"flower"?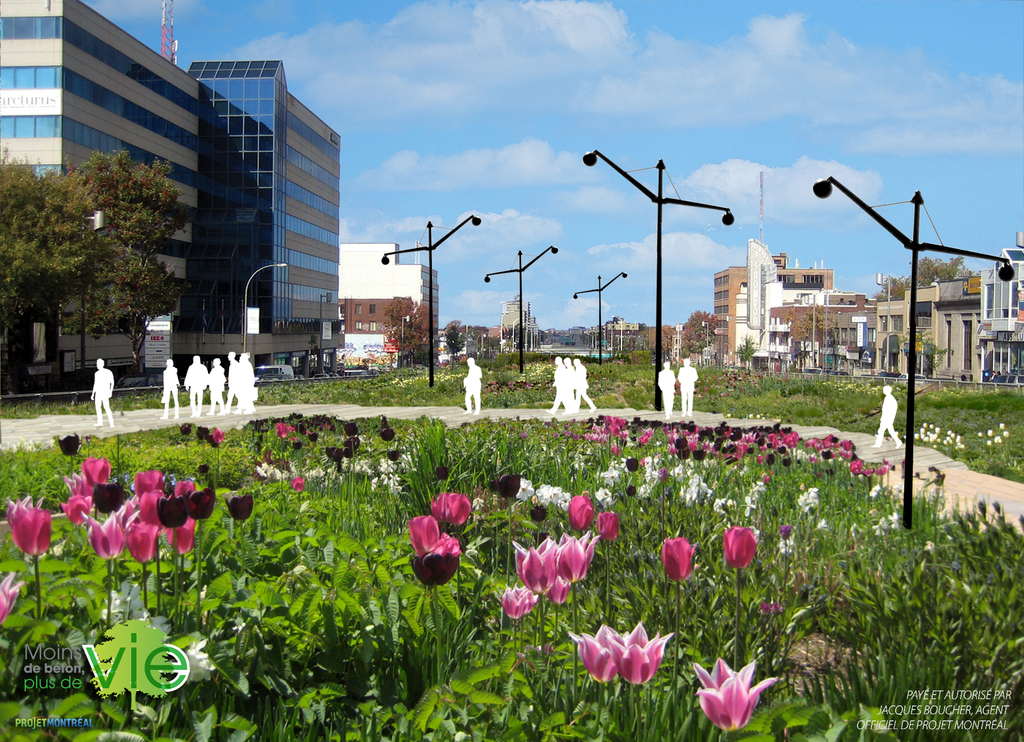
601/618/677/686
